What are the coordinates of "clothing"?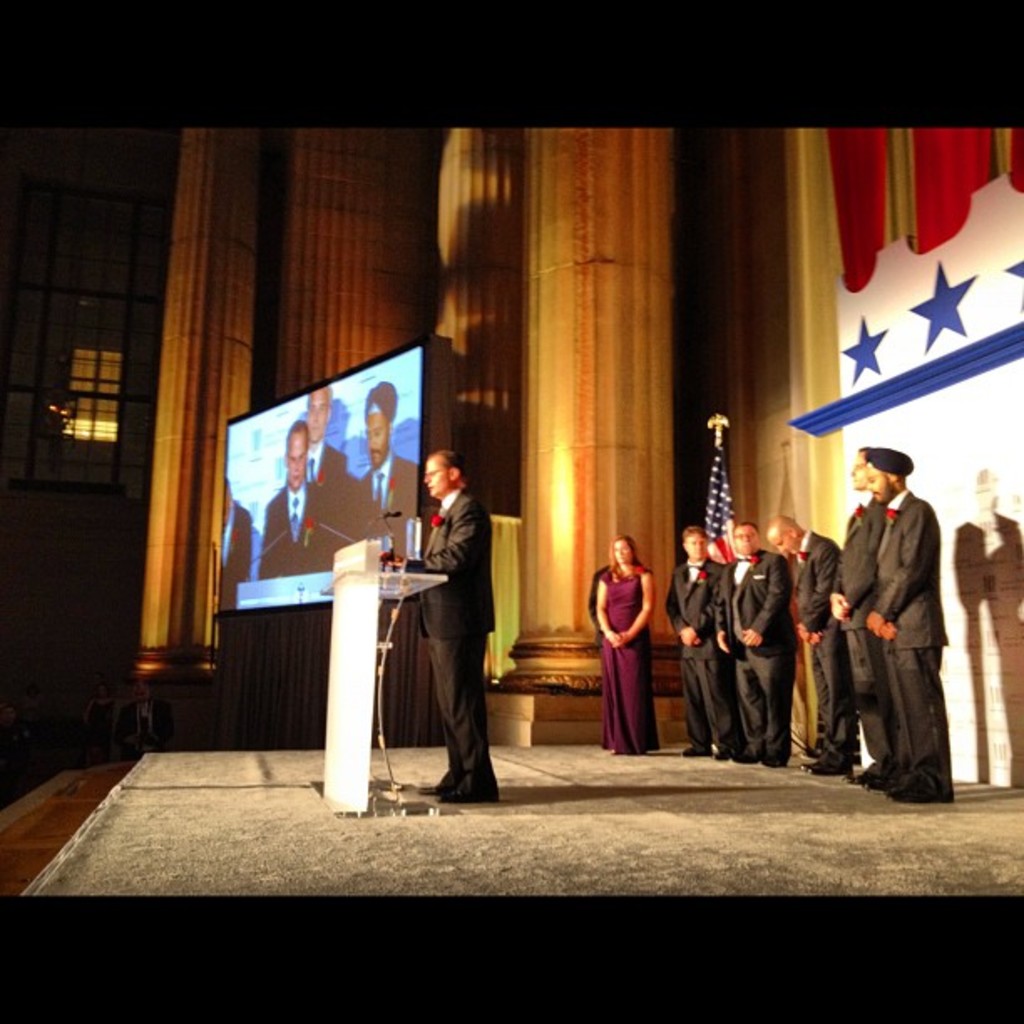
bbox(872, 492, 955, 800).
